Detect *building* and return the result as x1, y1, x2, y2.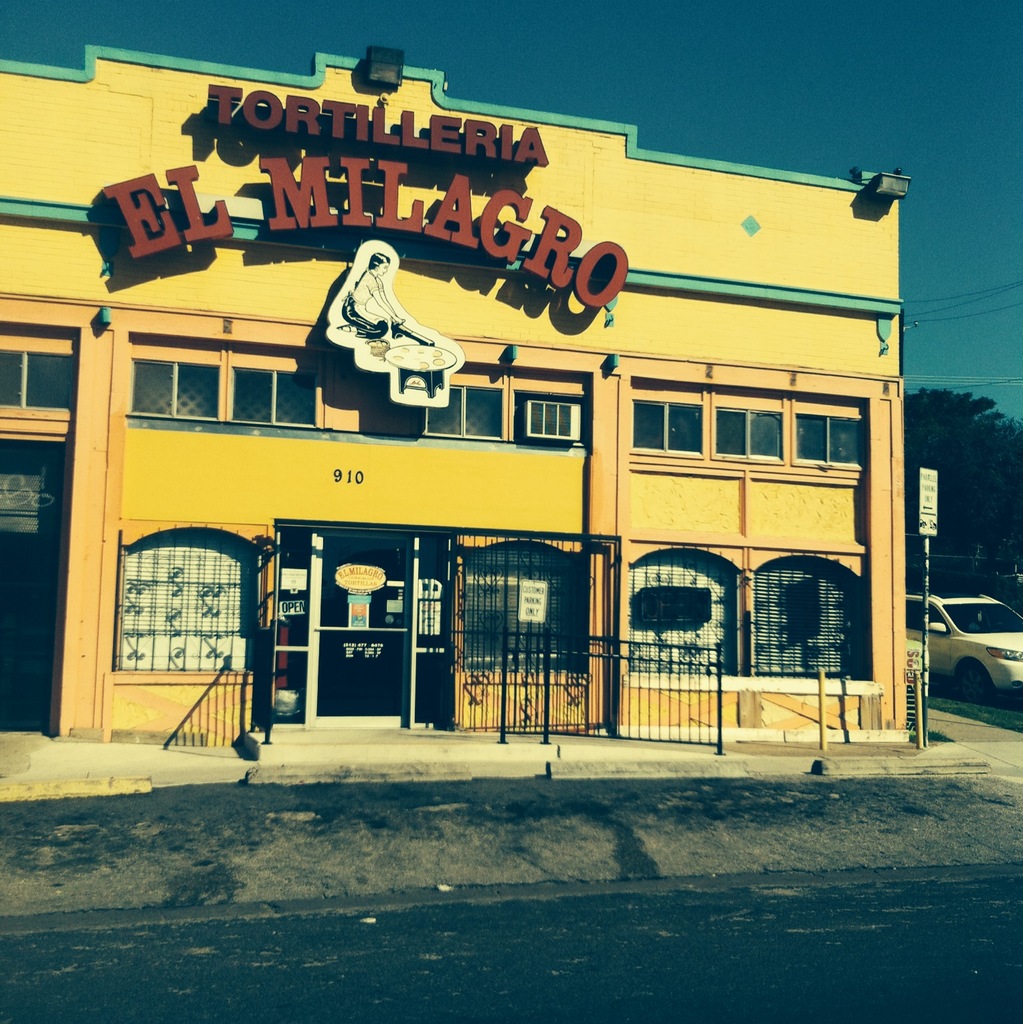
0, 35, 931, 750.
